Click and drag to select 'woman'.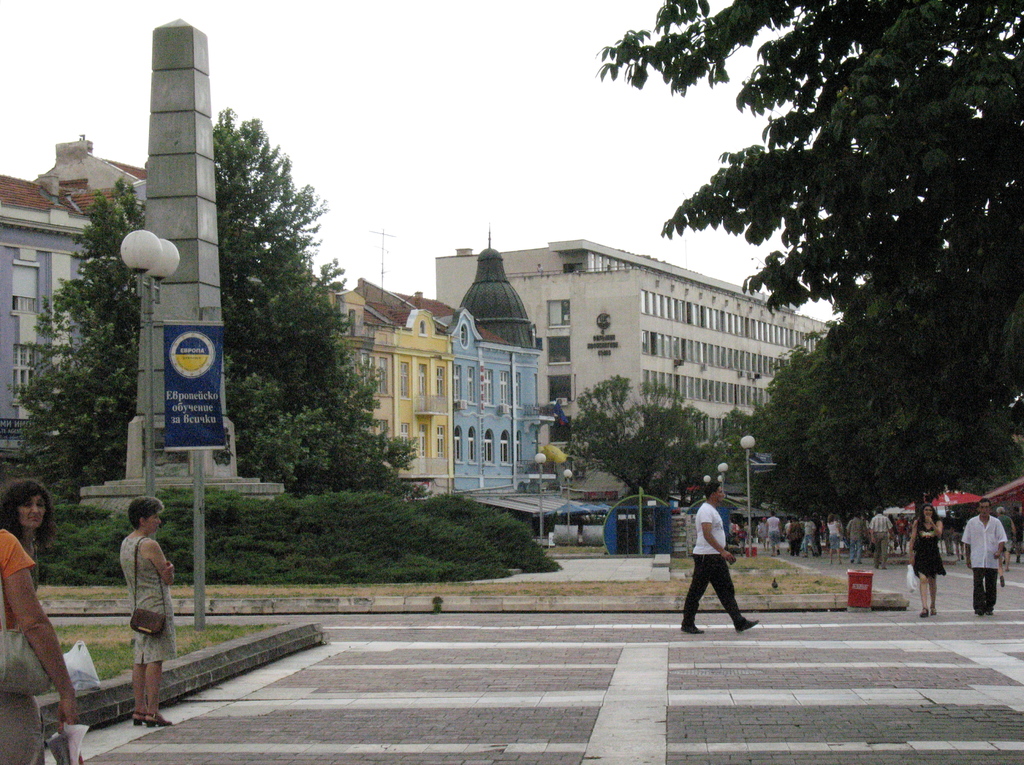
Selection: [left=824, top=511, right=843, bottom=567].
